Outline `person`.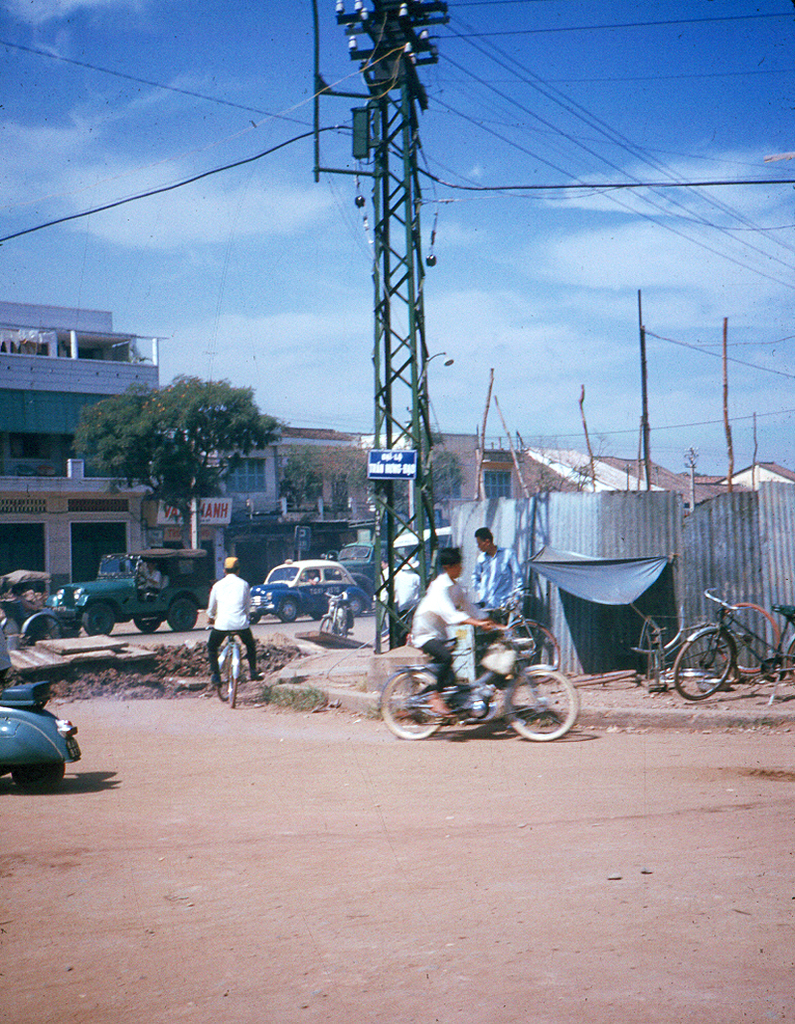
Outline: detection(475, 522, 526, 647).
